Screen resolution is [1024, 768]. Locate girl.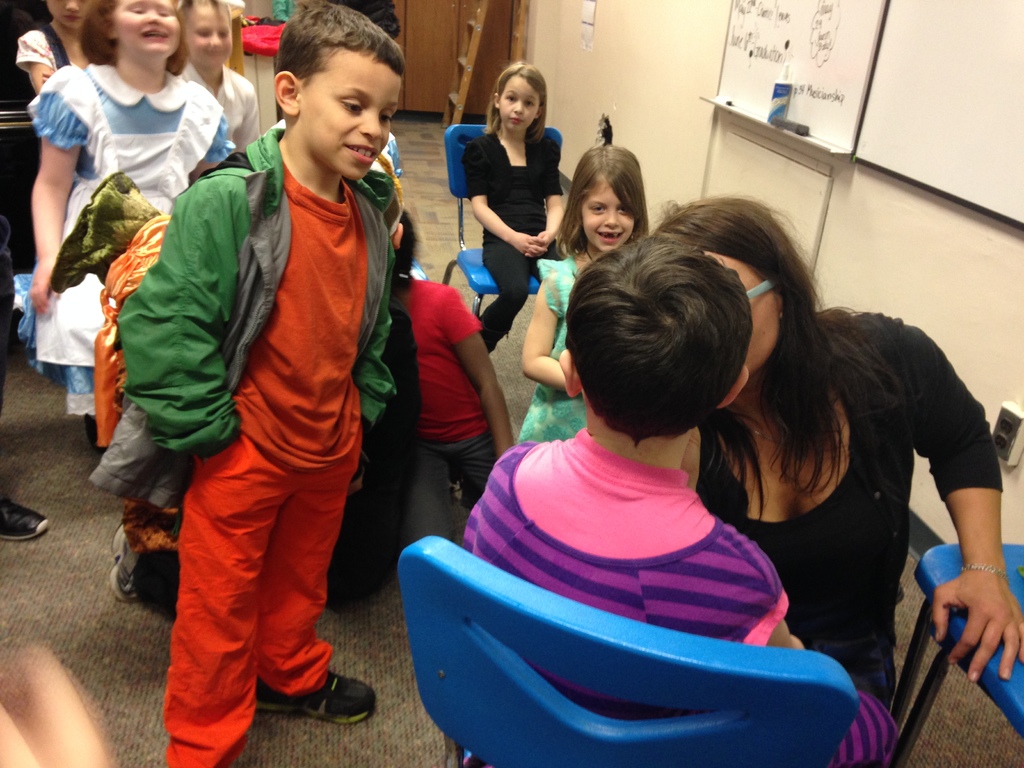
crop(518, 138, 660, 463).
